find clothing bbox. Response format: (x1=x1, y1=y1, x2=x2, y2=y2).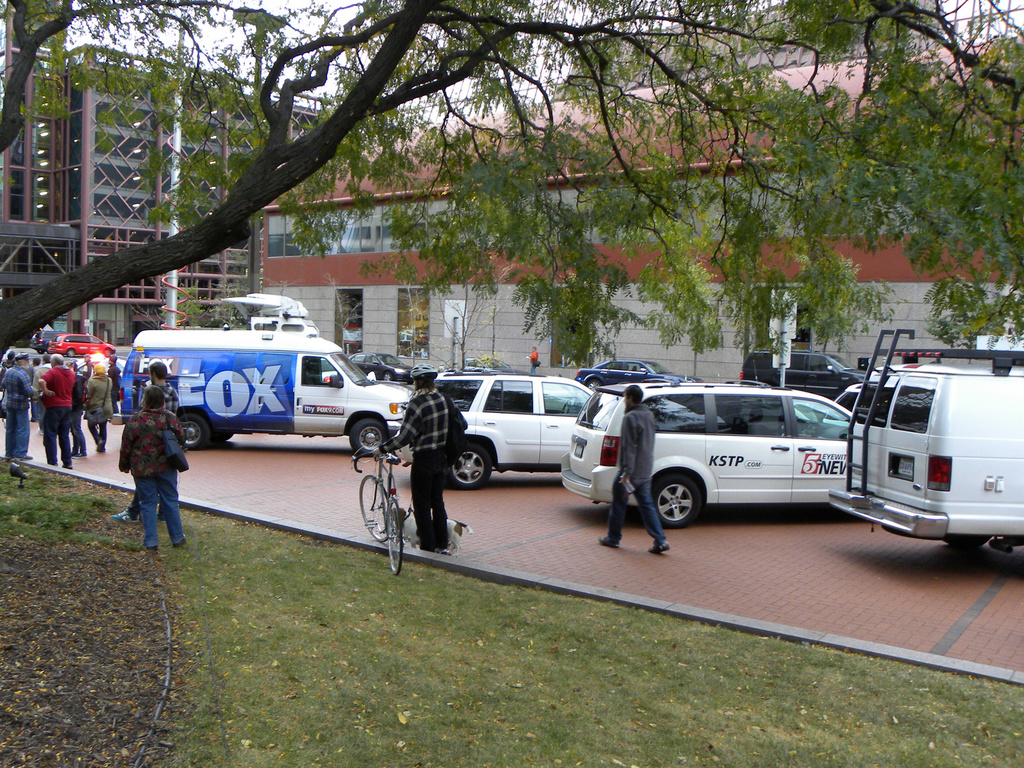
(x1=45, y1=363, x2=76, y2=403).
